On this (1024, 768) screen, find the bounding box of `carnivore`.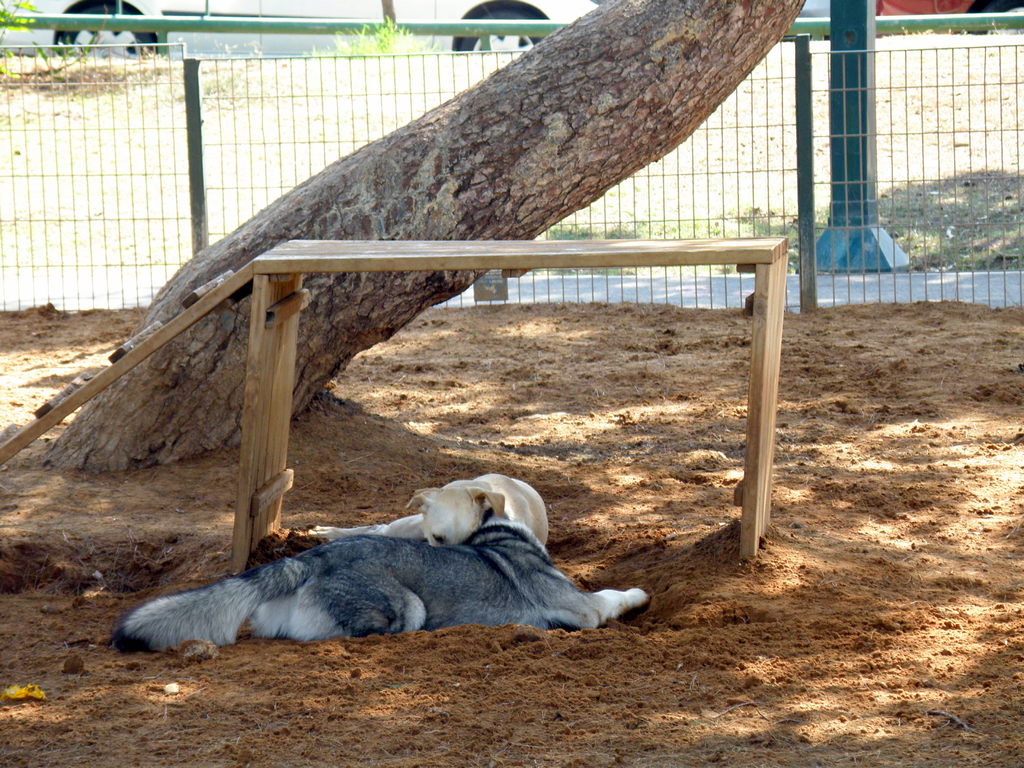
Bounding box: 120, 515, 661, 643.
